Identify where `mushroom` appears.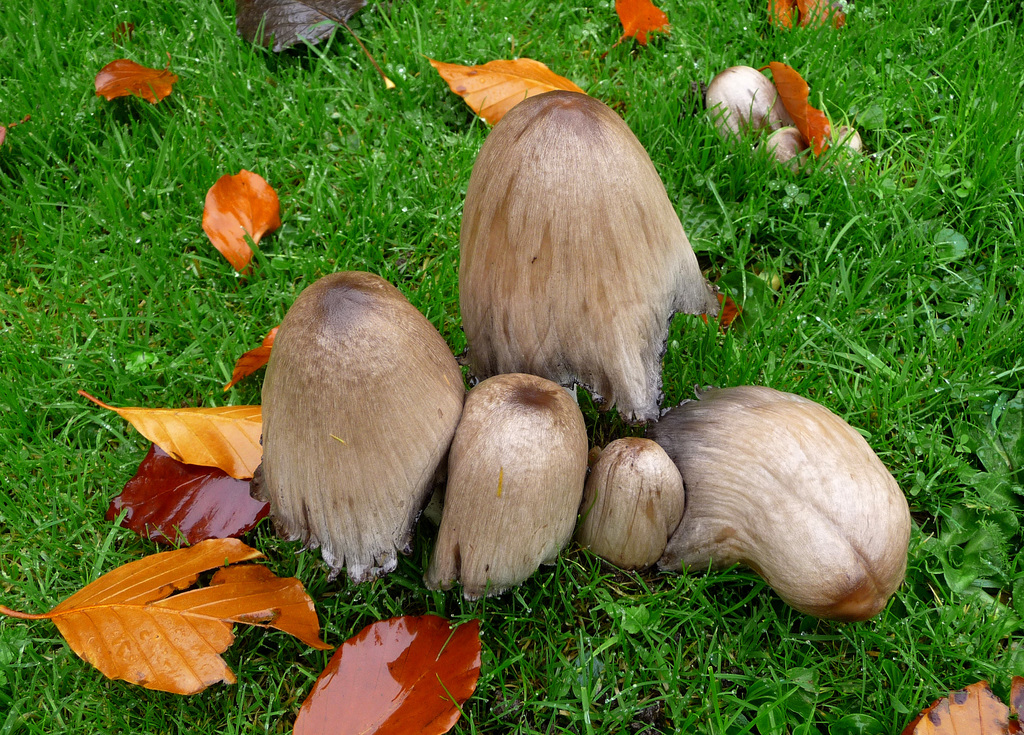
Appears at [left=830, top=124, right=863, bottom=162].
